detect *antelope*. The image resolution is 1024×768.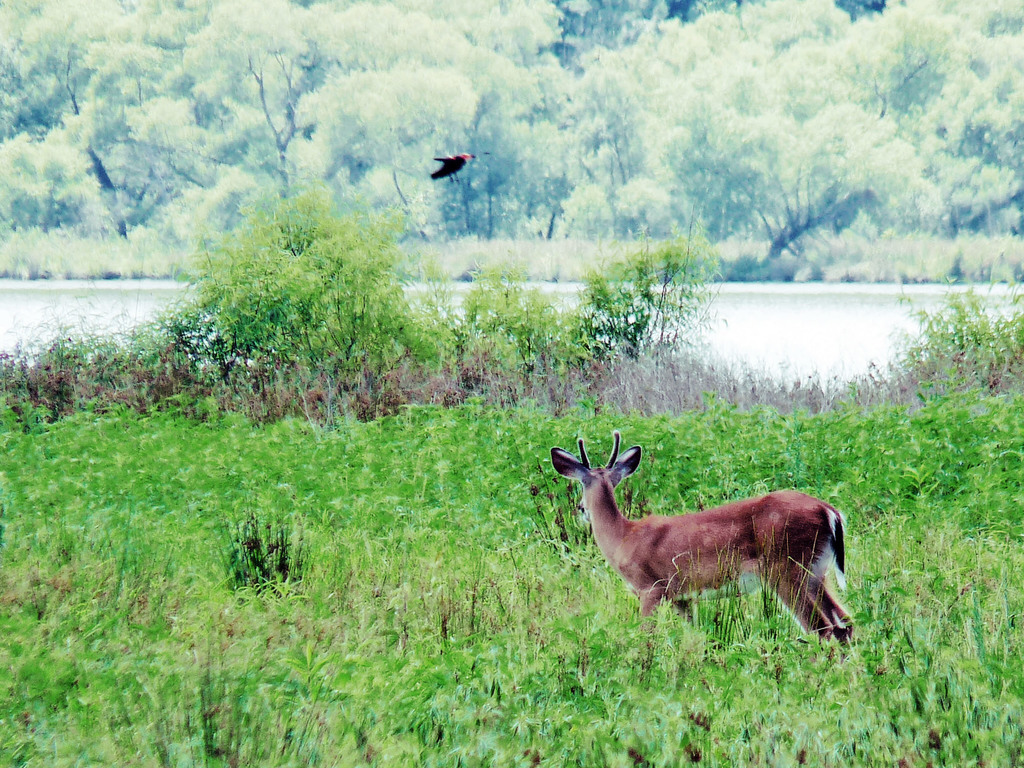
Rect(550, 435, 857, 653).
